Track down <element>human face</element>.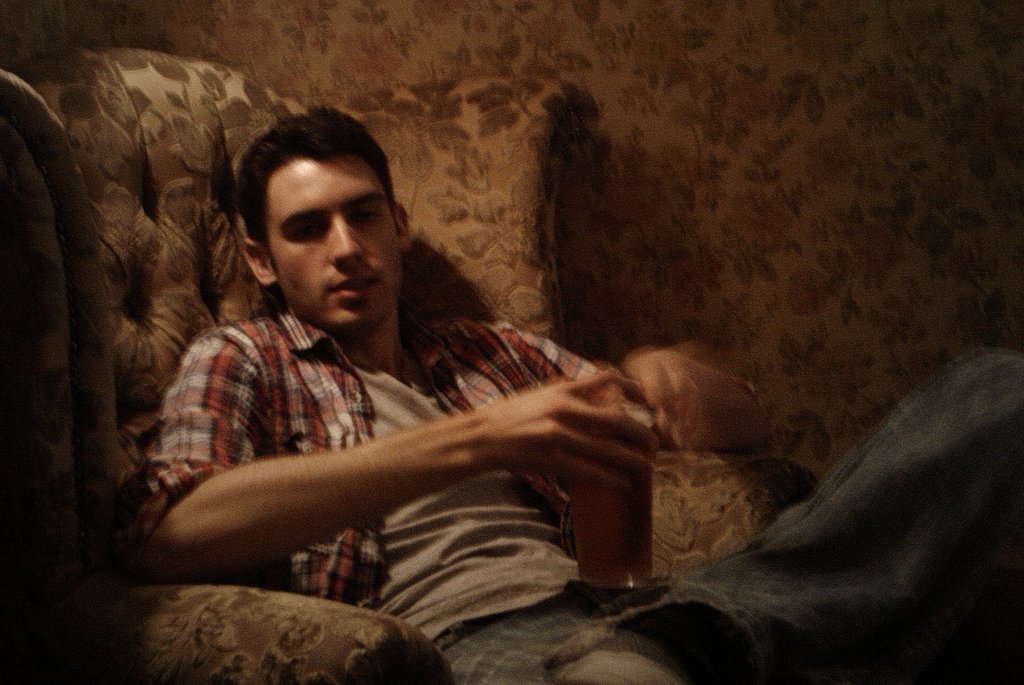
Tracked to 275, 152, 398, 341.
